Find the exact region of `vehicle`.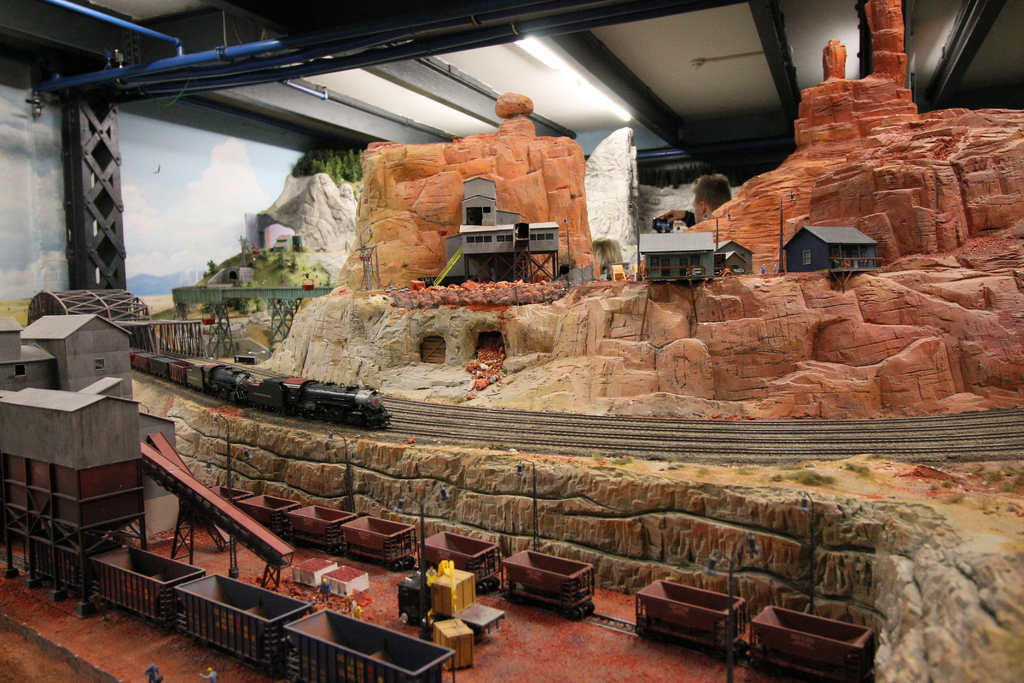
Exact region: select_region(128, 345, 392, 434).
